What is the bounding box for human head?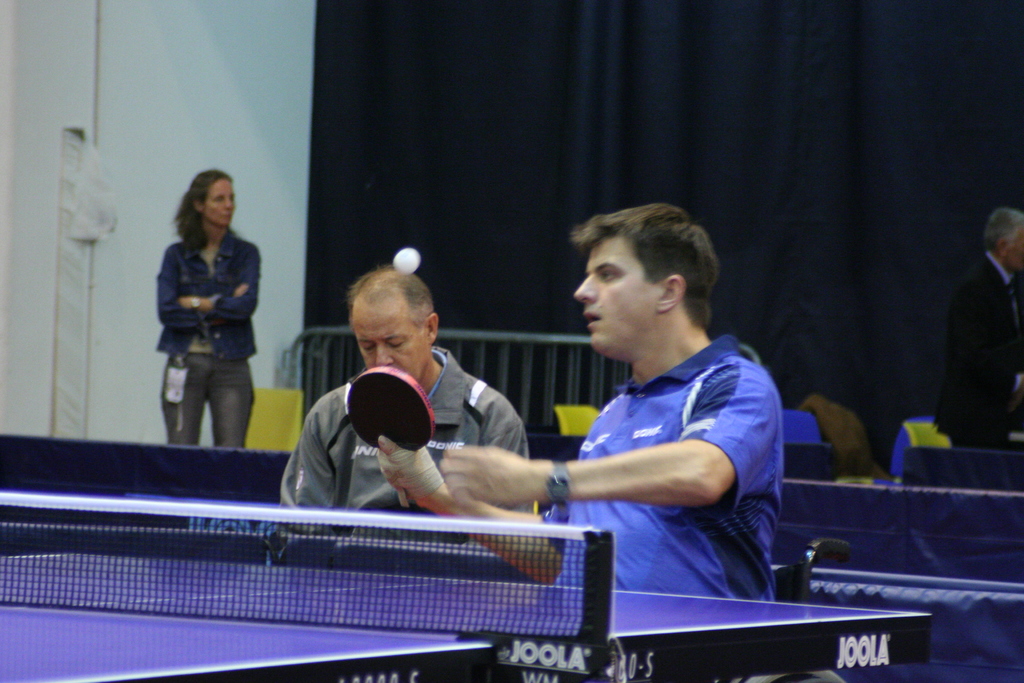
left=558, top=195, right=727, bottom=351.
